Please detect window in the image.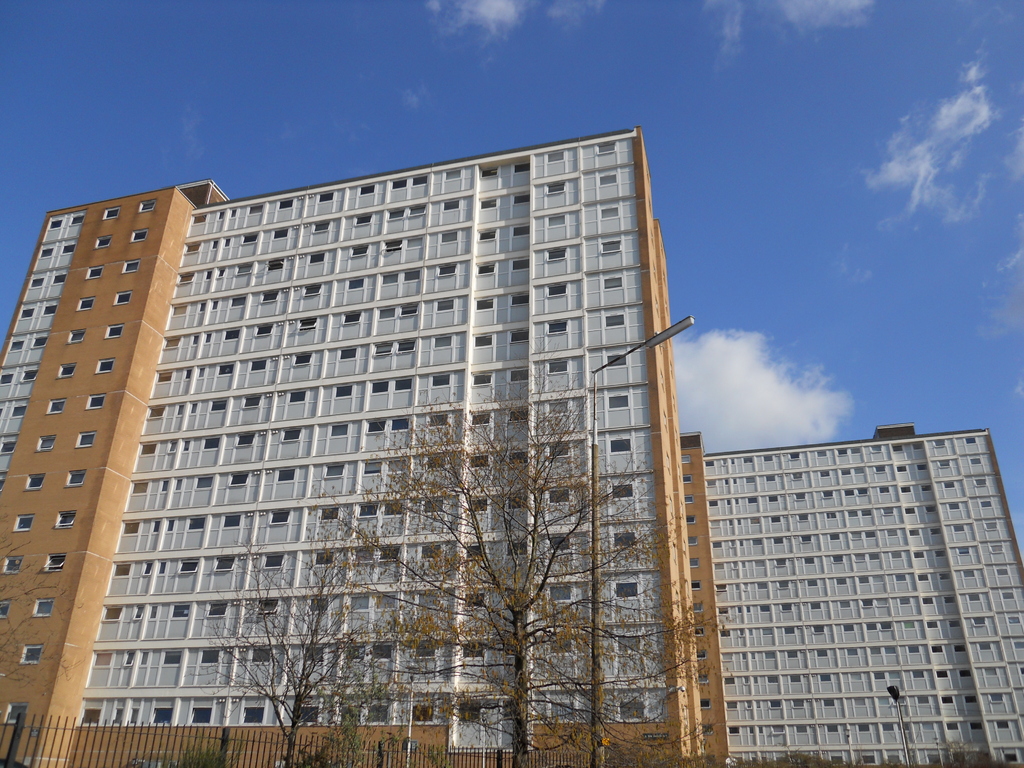
region(749, 516, 759, 526).
